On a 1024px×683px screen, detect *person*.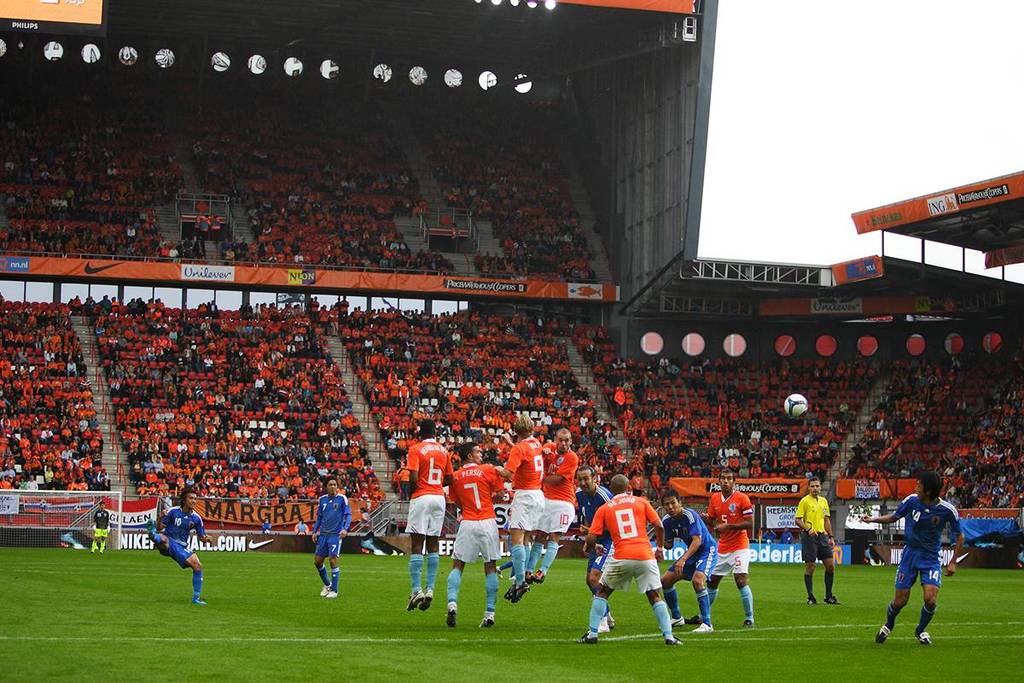
<region>649, 354, 661, 371</region>.
